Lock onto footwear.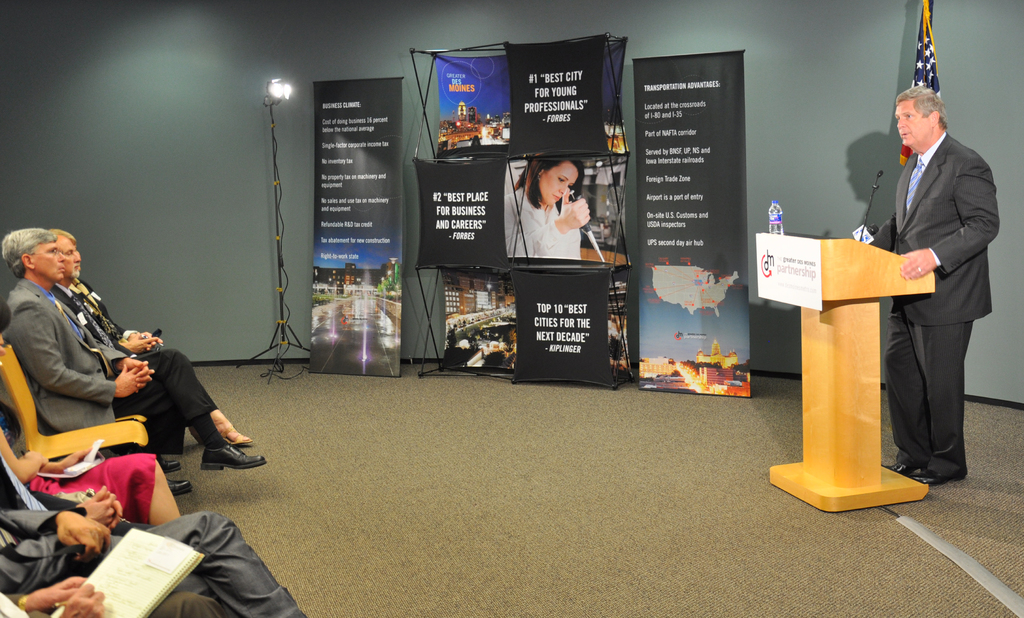
Locked: {"left": 912, "top": 460, "right": 961, "bottom": 481}.
